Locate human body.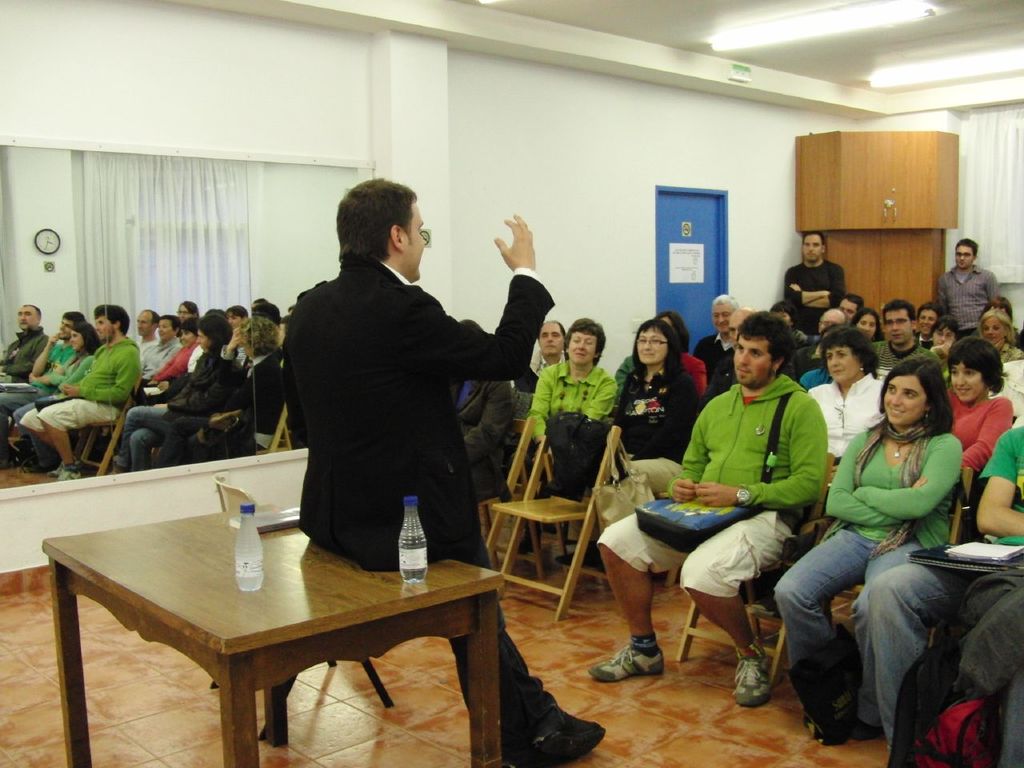
Bounding box: detection(786, 254, 845, 334).
